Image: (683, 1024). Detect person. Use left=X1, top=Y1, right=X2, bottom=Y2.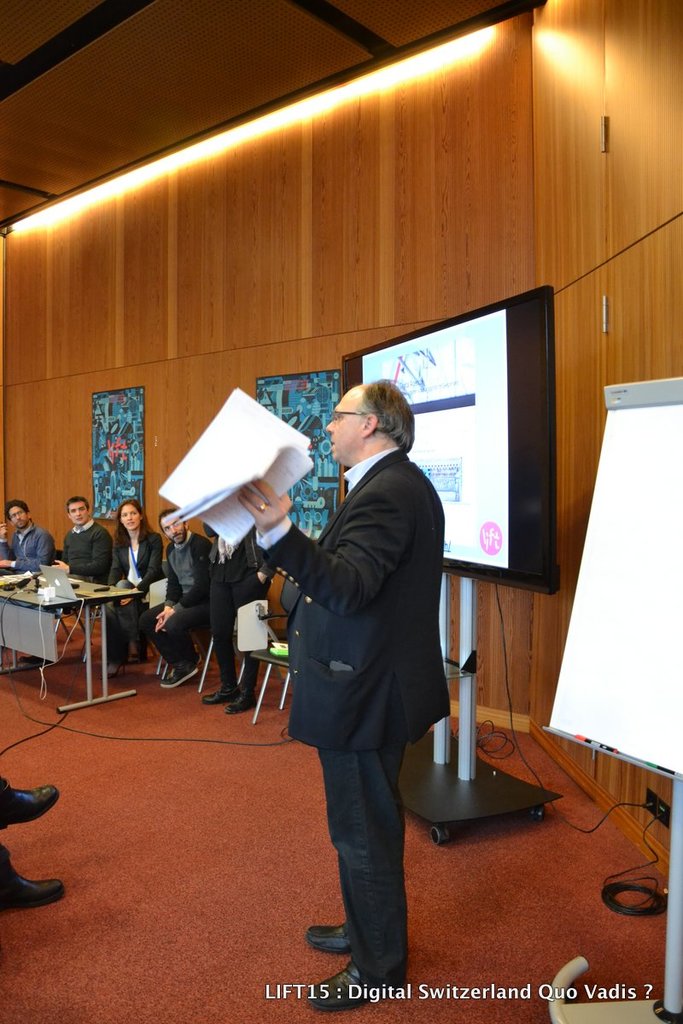
left=0, top=500, right=56, bottom=575.
